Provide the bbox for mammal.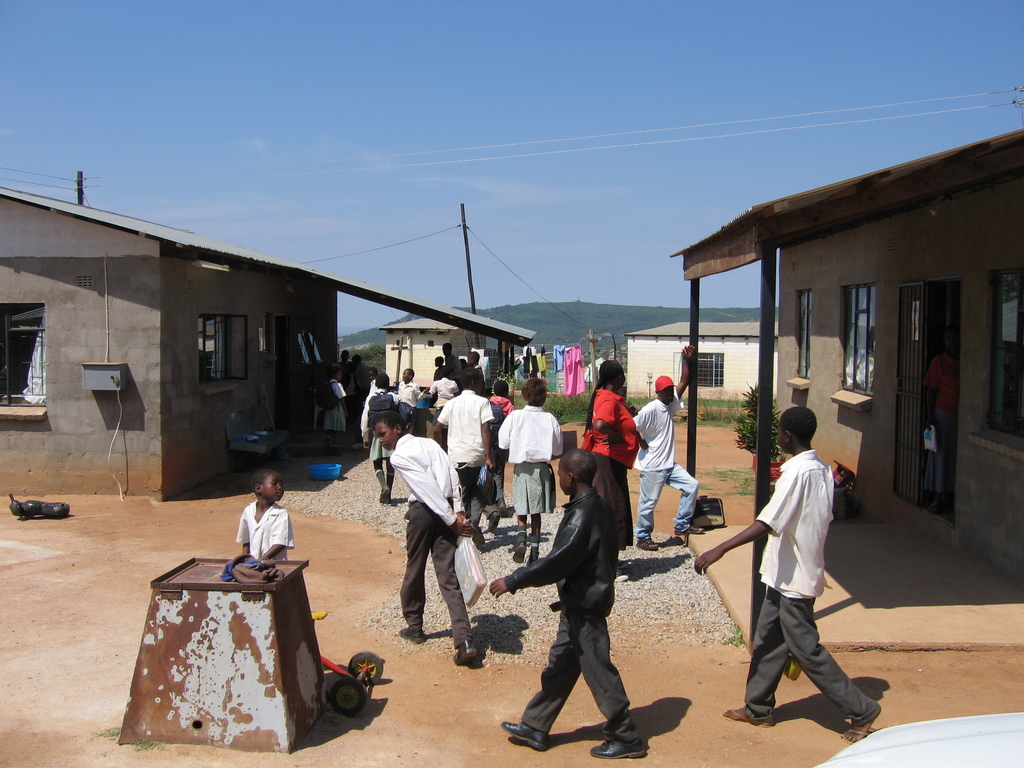
x1=504, y1=378, x2=564, y2=563.
